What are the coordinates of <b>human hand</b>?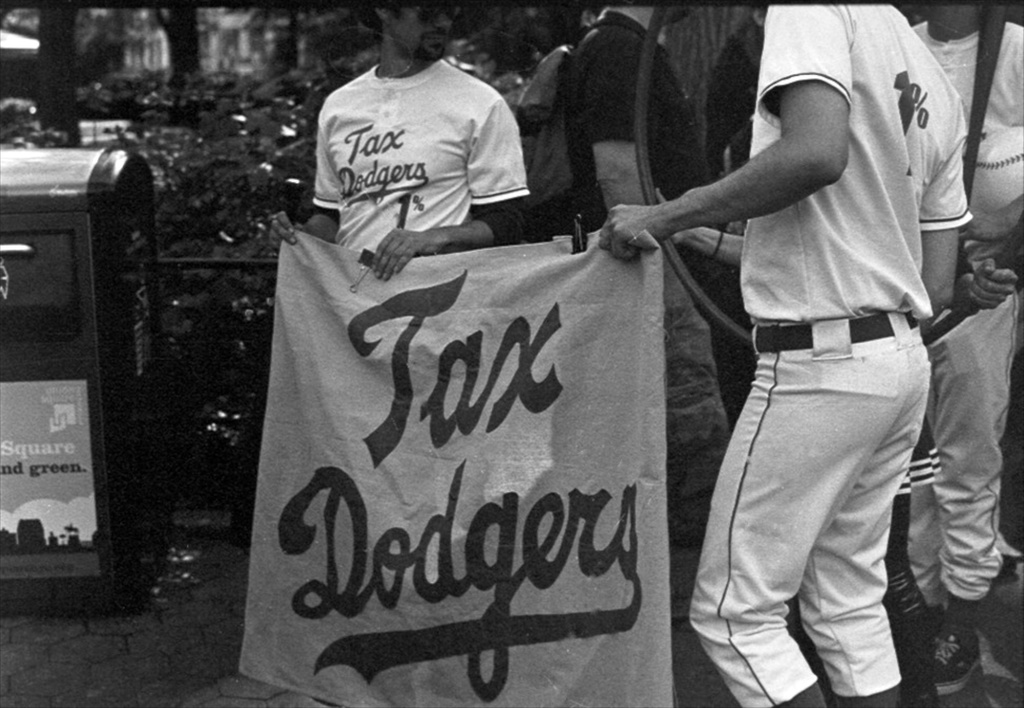
x1=654, y1=186, x2=691, y2=246.
